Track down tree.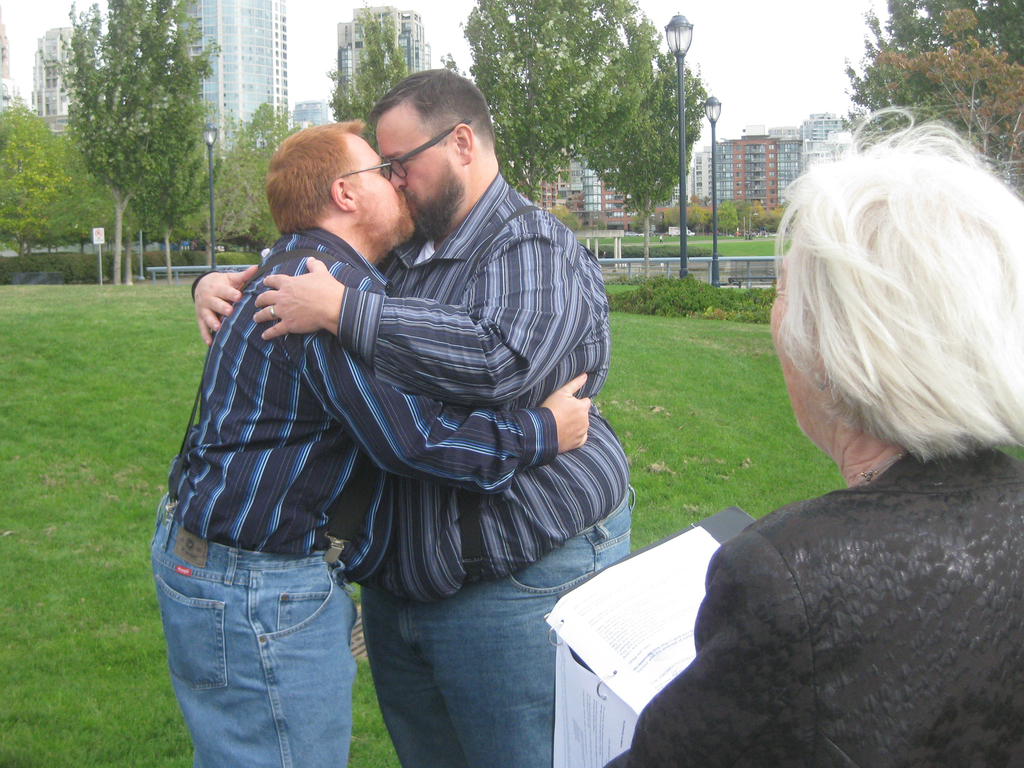
Tracked to bbox(586, 52, 718, 285).
